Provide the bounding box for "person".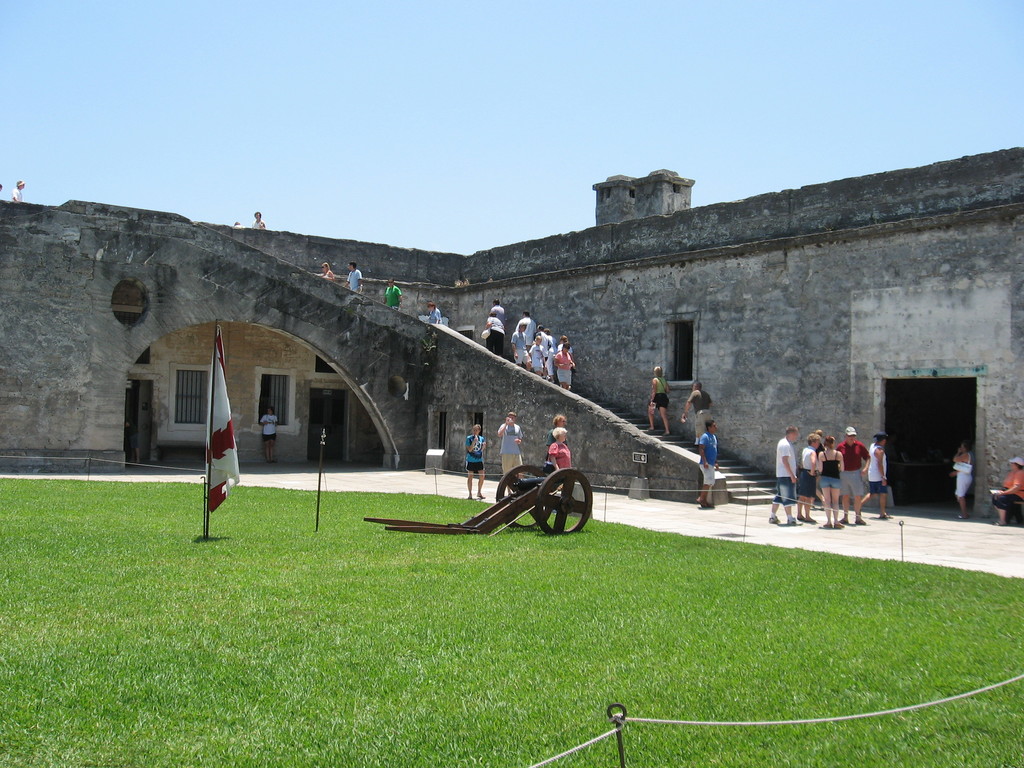
429, 300, 444, 331.
